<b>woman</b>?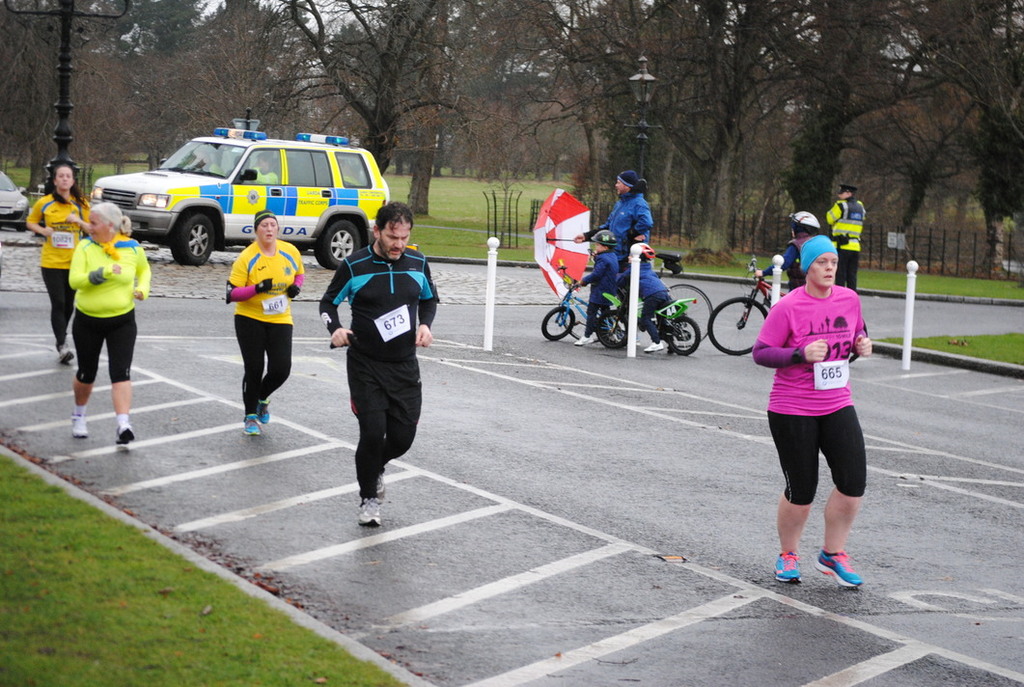
pyautogui.locateOnScreen(752, 234, 869, 590)
